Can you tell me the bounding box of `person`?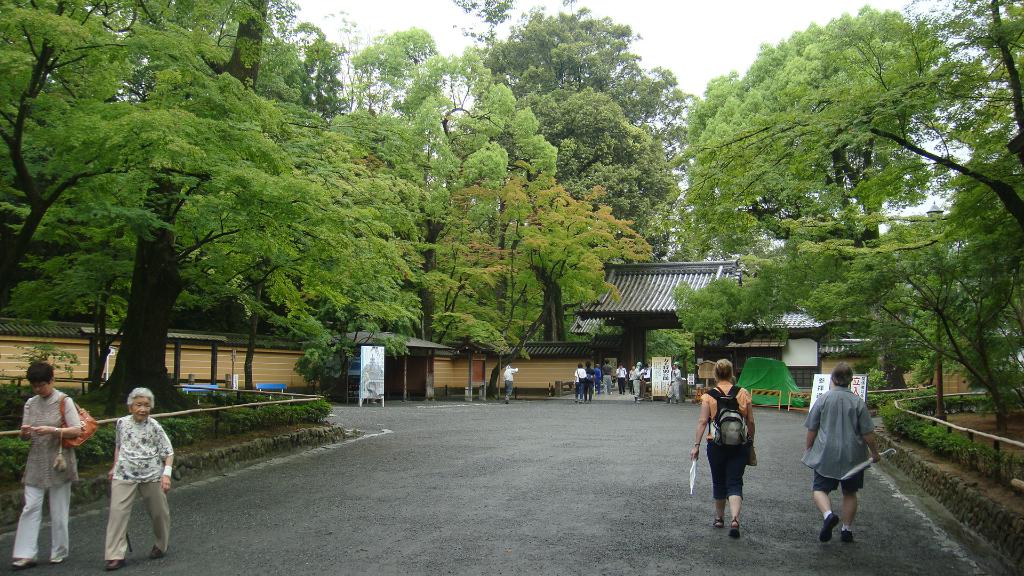
detection(801, 363, 881, 544).
